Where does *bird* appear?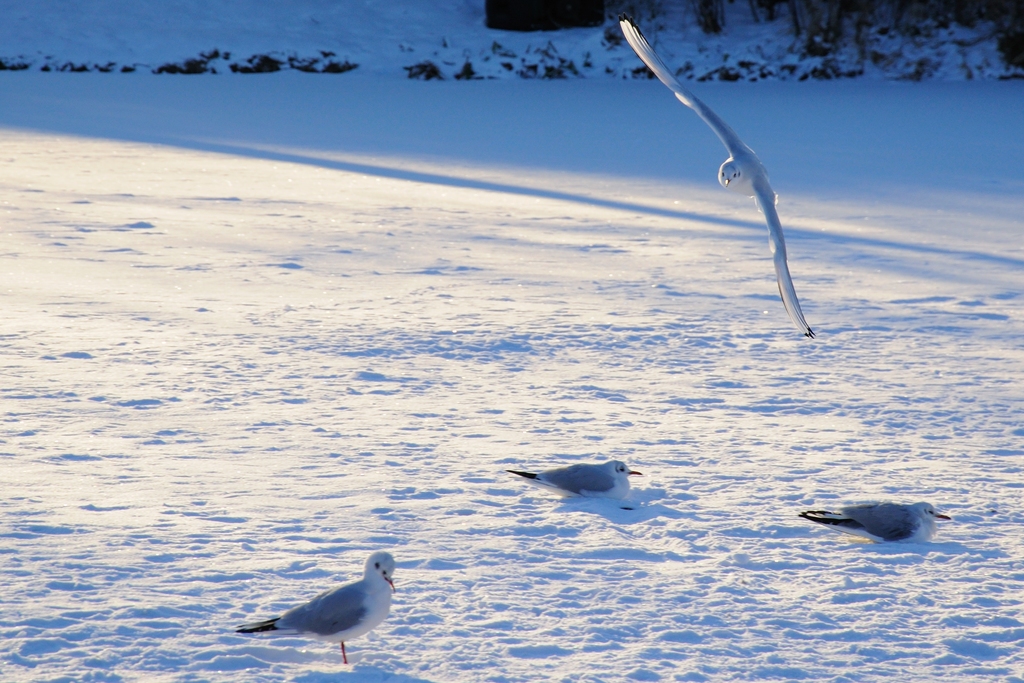
Appears at [237, 543, 402, 673].
